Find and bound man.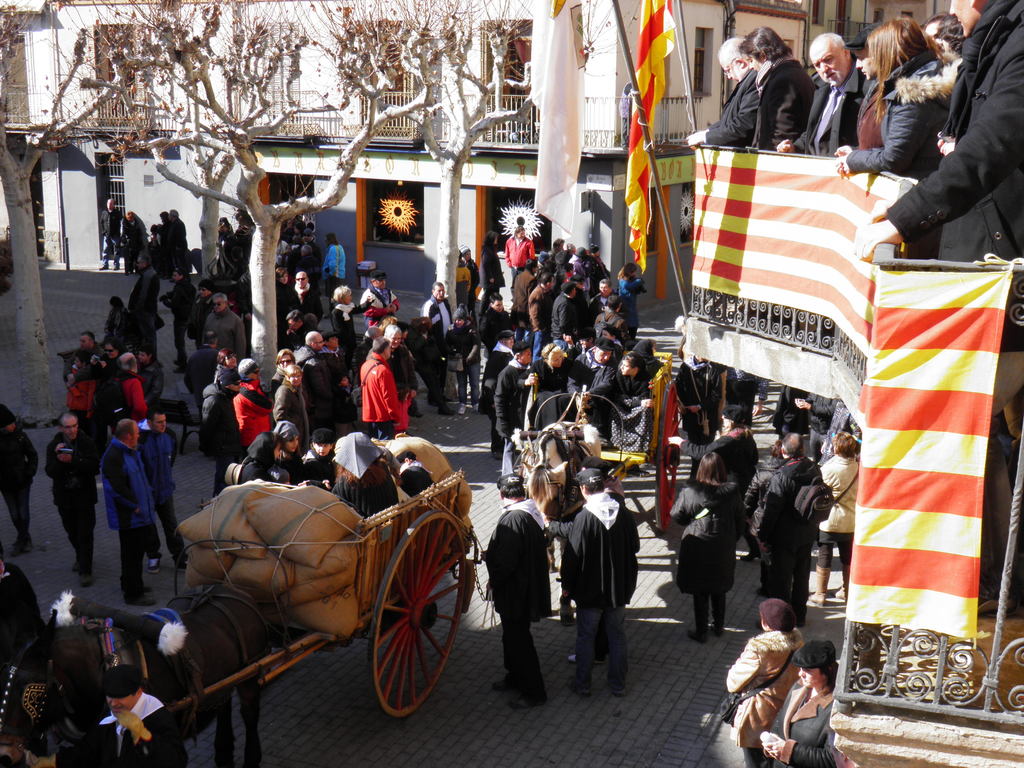
Bound: {"left": 99, "top": 196, "right": 124, "bottom": 273}.
